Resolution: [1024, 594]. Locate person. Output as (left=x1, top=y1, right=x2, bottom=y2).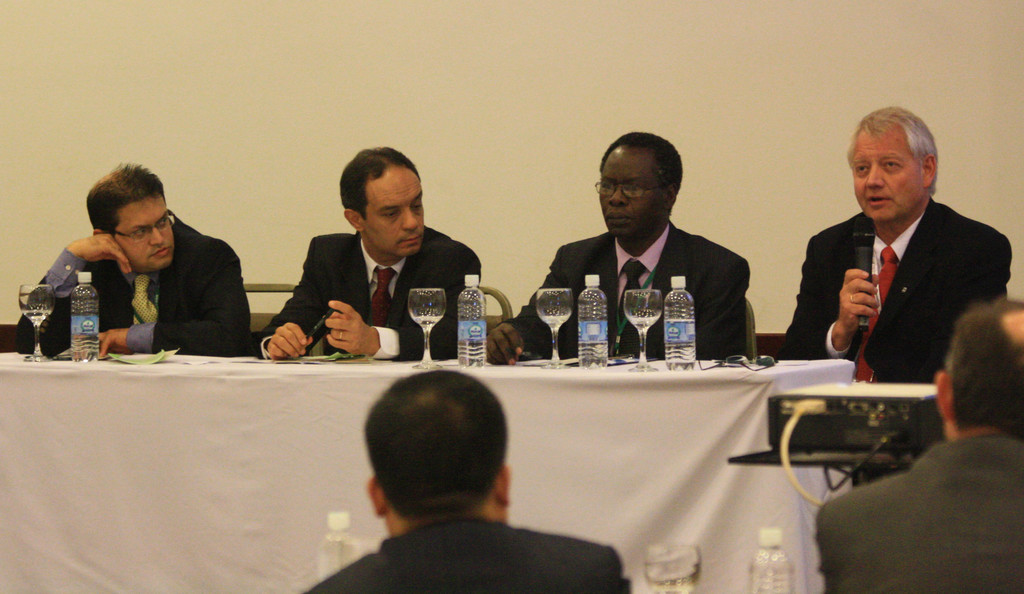
(left=811, top=297, right=1023, bottom=593).
